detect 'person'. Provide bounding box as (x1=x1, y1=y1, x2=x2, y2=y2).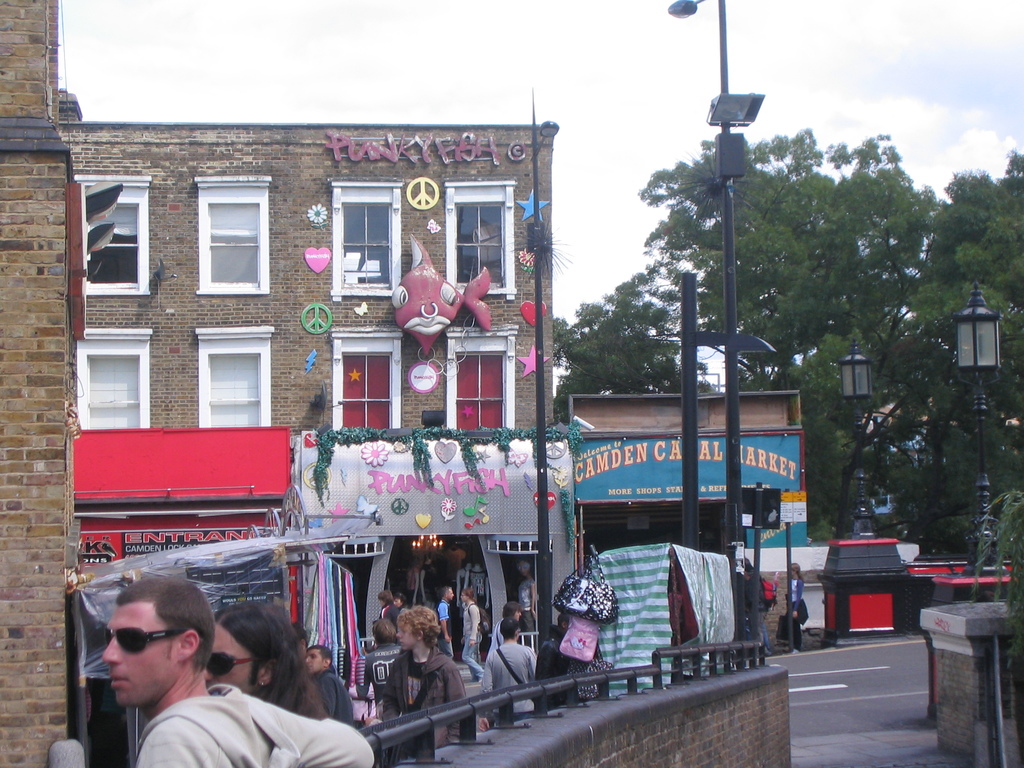
(x1=485, y1=600, x2=522, y2=671).
